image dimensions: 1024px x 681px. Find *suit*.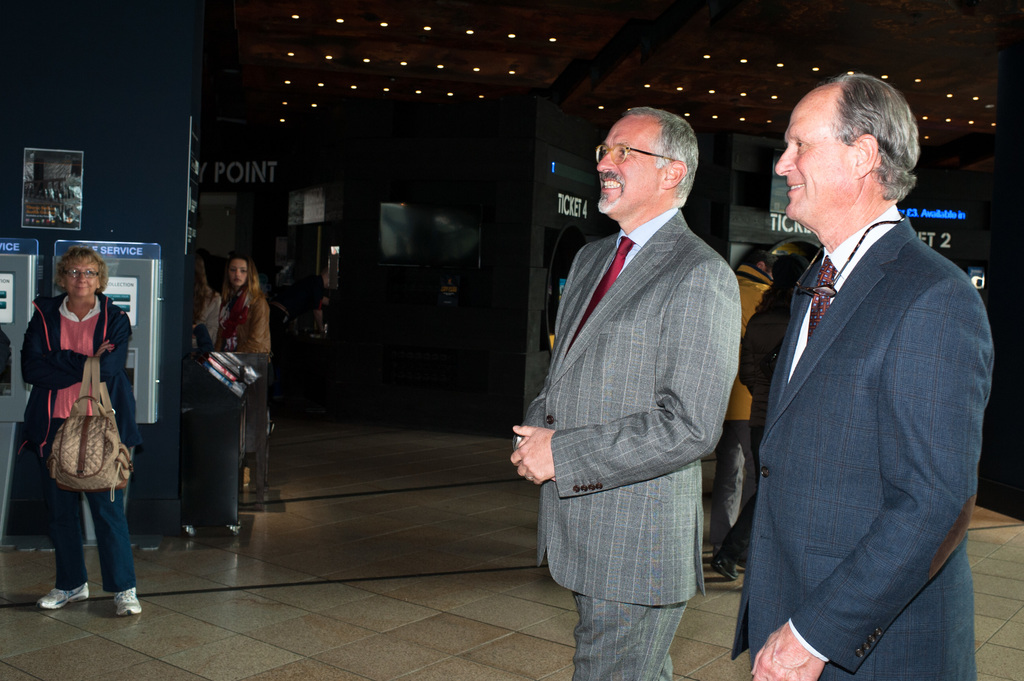
BBox(734, 101, 996, 680).
